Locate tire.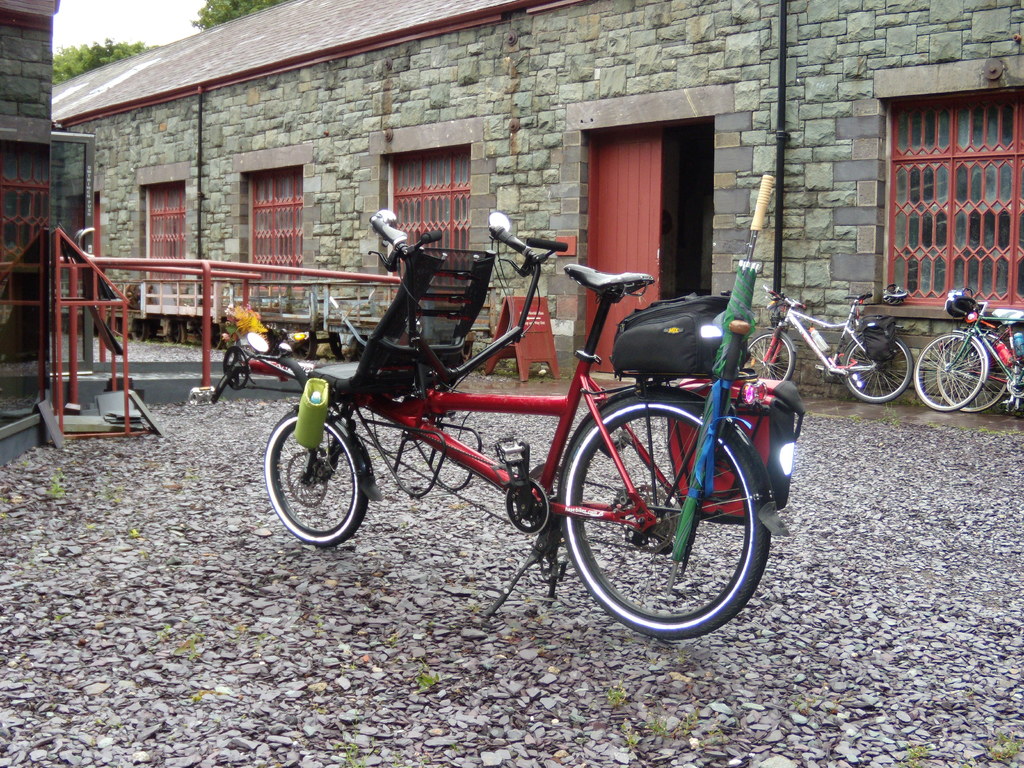
Bounding box: (left=327, top=333, right=344, bottom=358).
